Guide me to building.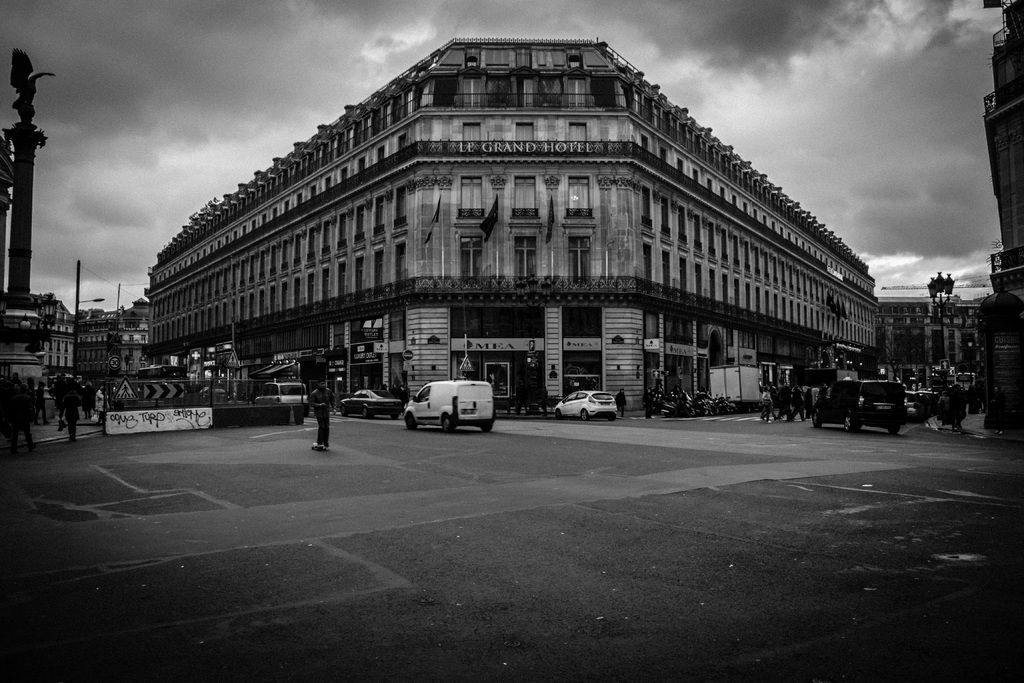
Guidance: 142,38,879,419.
